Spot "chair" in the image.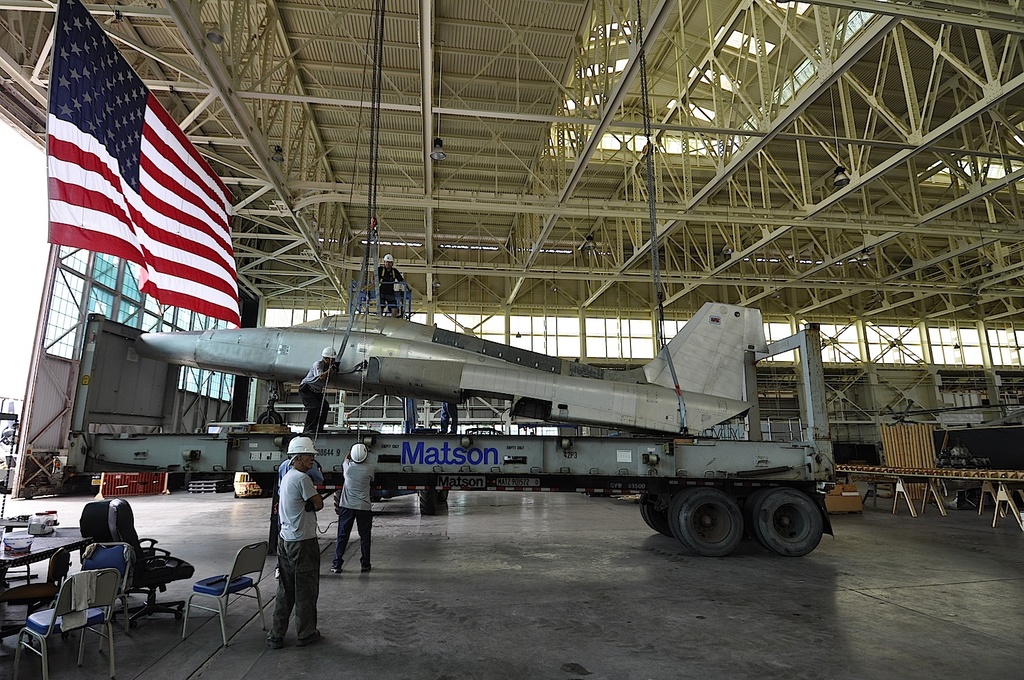
"chair" found at Rect(109, 495, 197, 627).
